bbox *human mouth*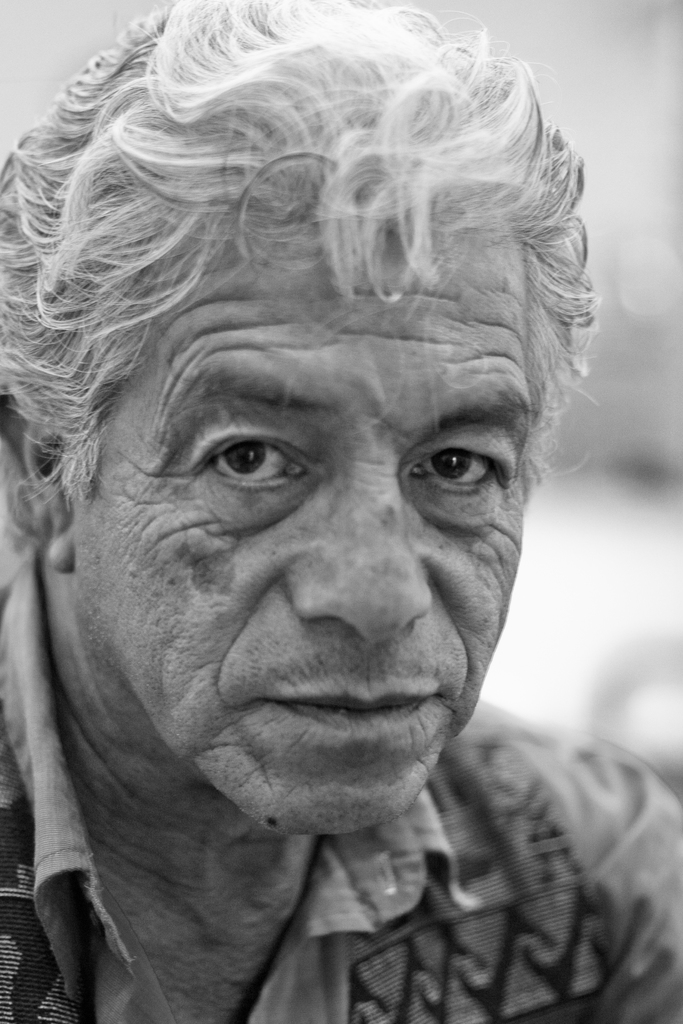
(x1=259, y1=683, x2=443, y2=742)
